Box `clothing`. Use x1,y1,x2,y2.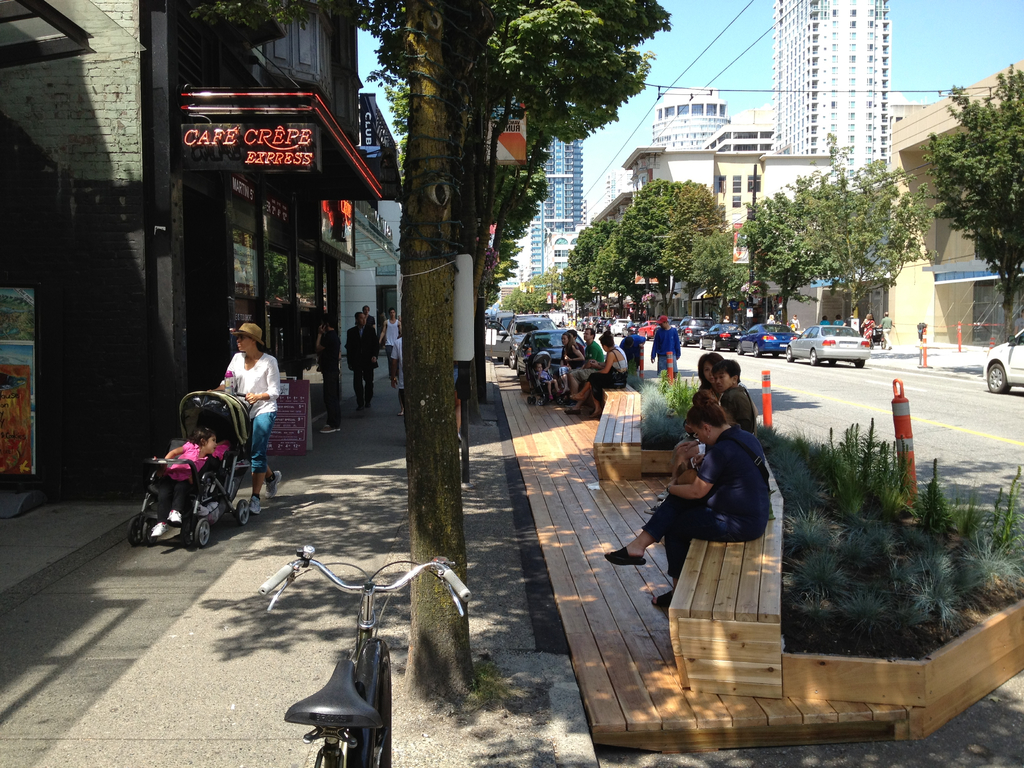
385,339,401,412.
